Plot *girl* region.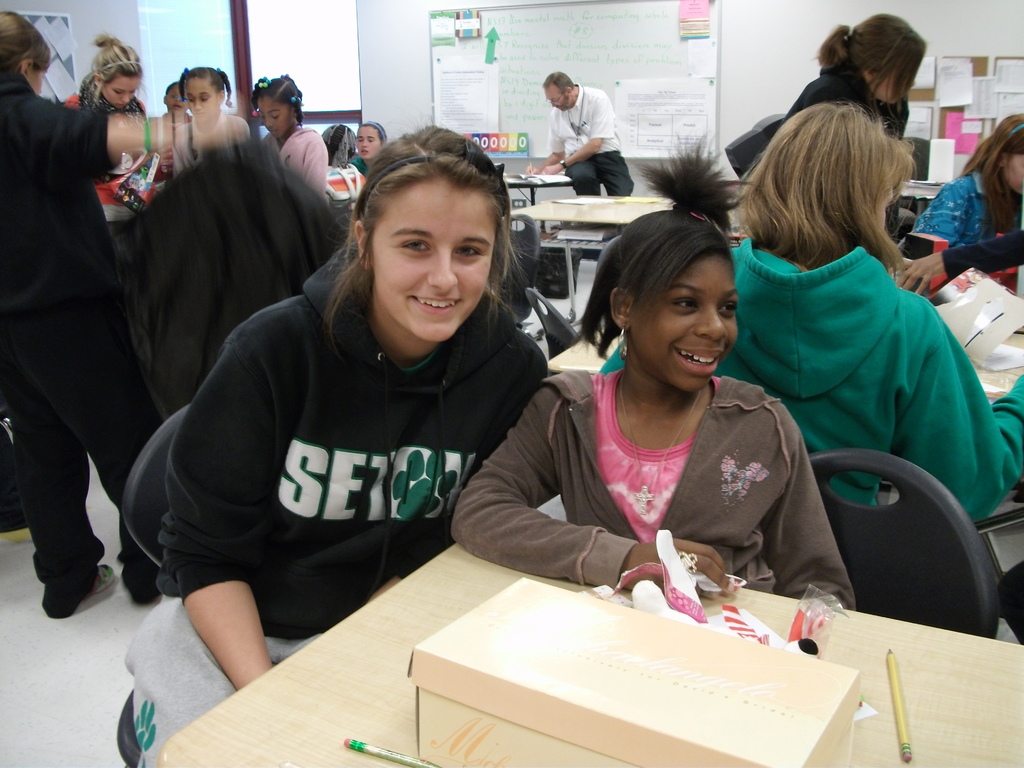
Plotted at <bbox>324, 125, 366, 216</bbox>.
